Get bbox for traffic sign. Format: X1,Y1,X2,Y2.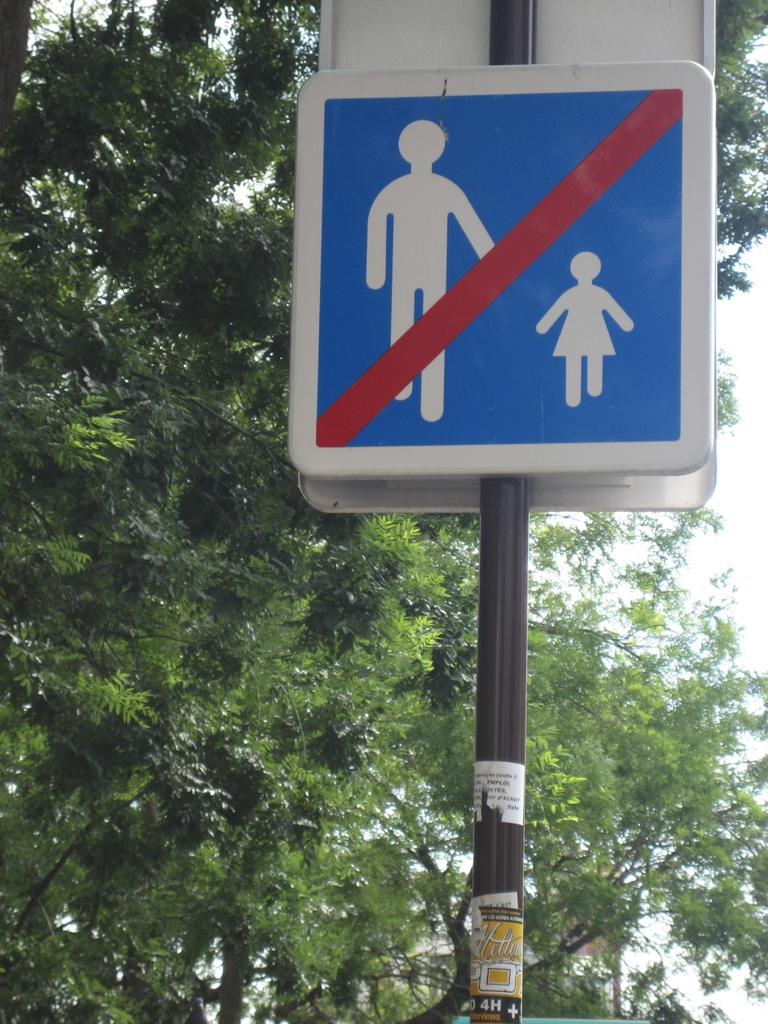
299,57,728,514.
